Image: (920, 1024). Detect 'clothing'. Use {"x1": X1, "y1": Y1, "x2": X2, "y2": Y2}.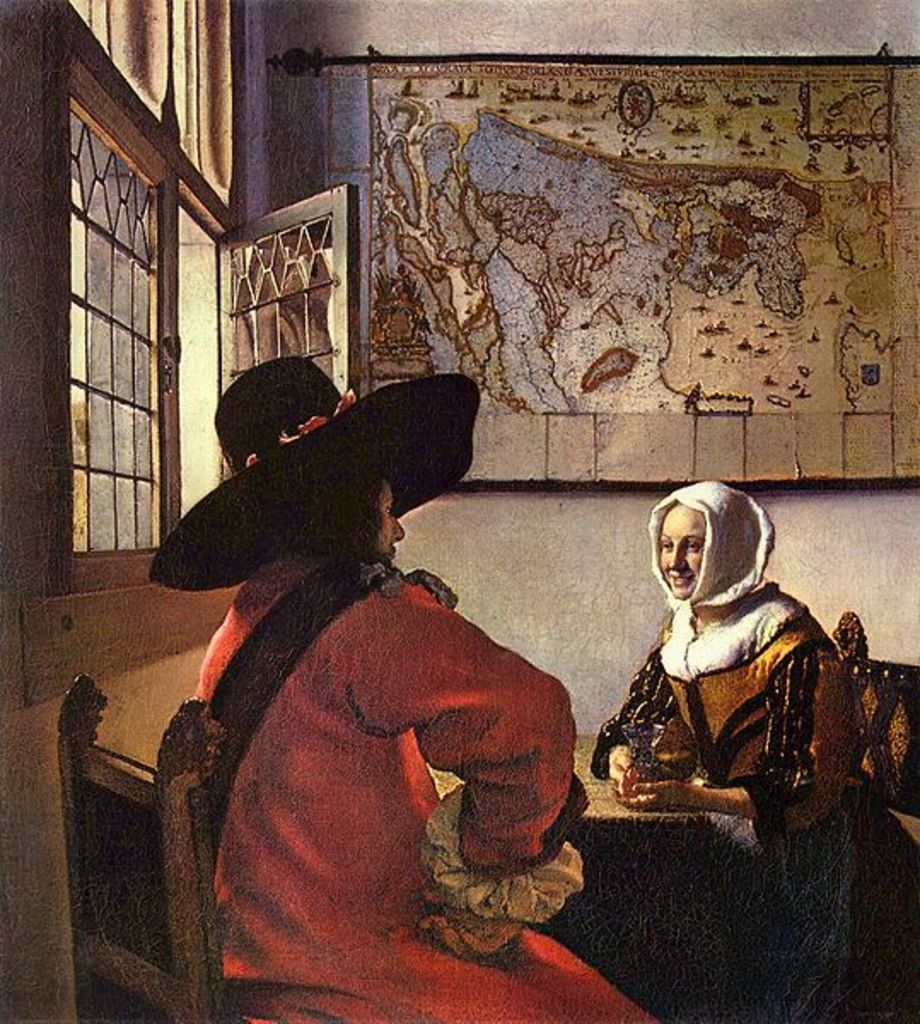
{"x1": 597, "y1": 587, "x2": 850, "y2": 911}.
